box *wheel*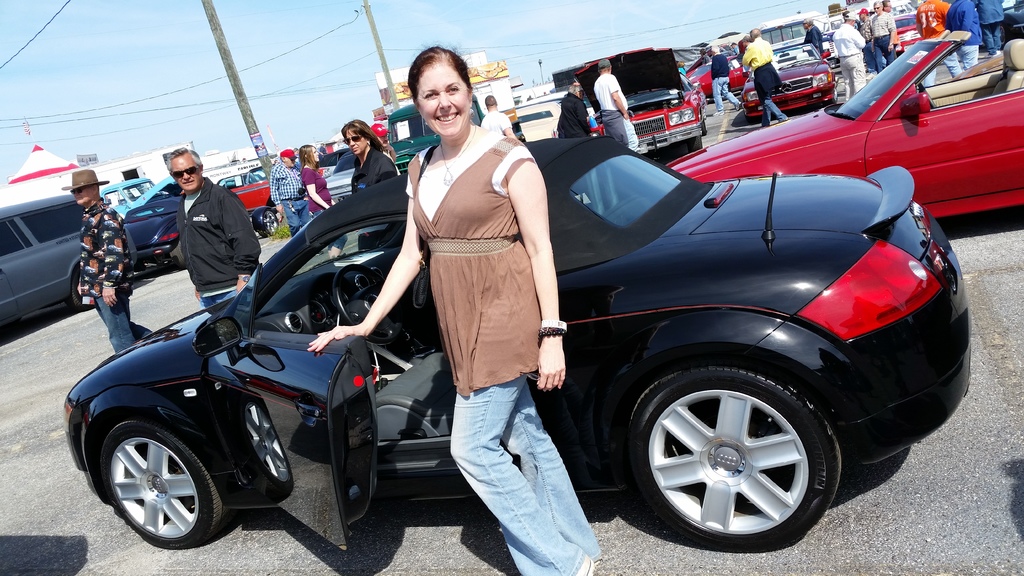
rect(628, 355, 844, 542)
